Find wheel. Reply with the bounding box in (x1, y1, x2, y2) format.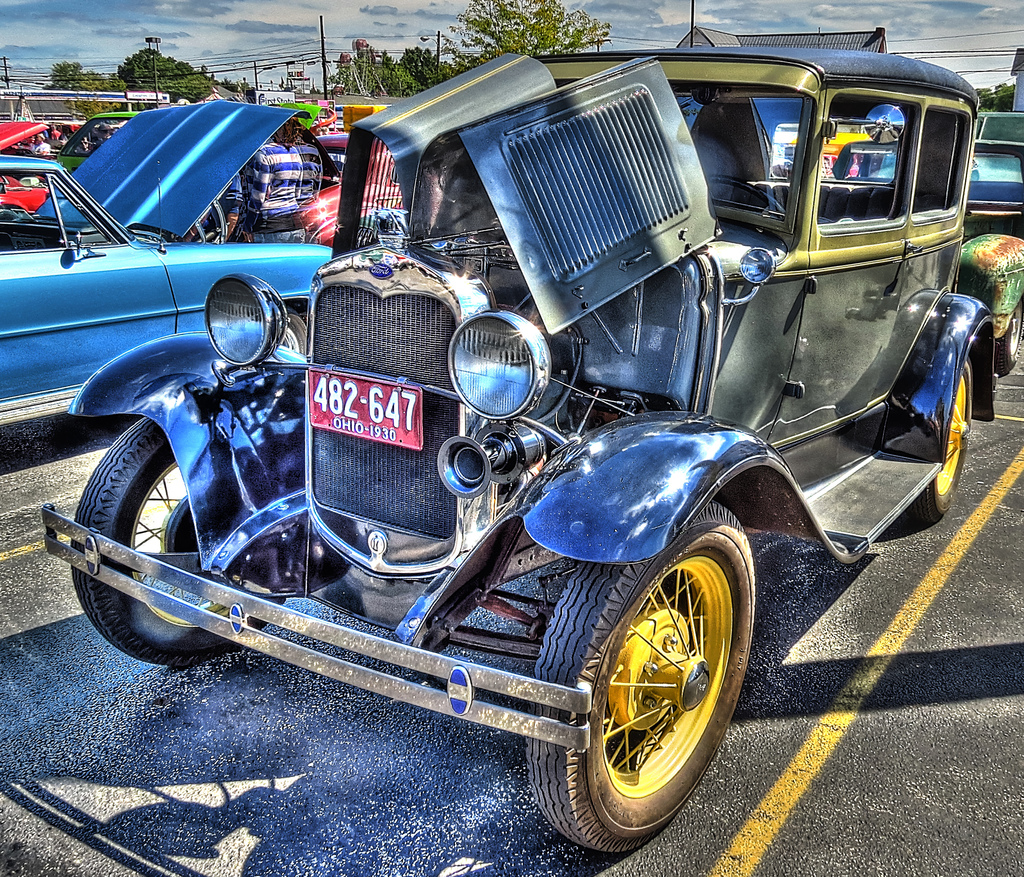
(67, 414, 309, 676).
